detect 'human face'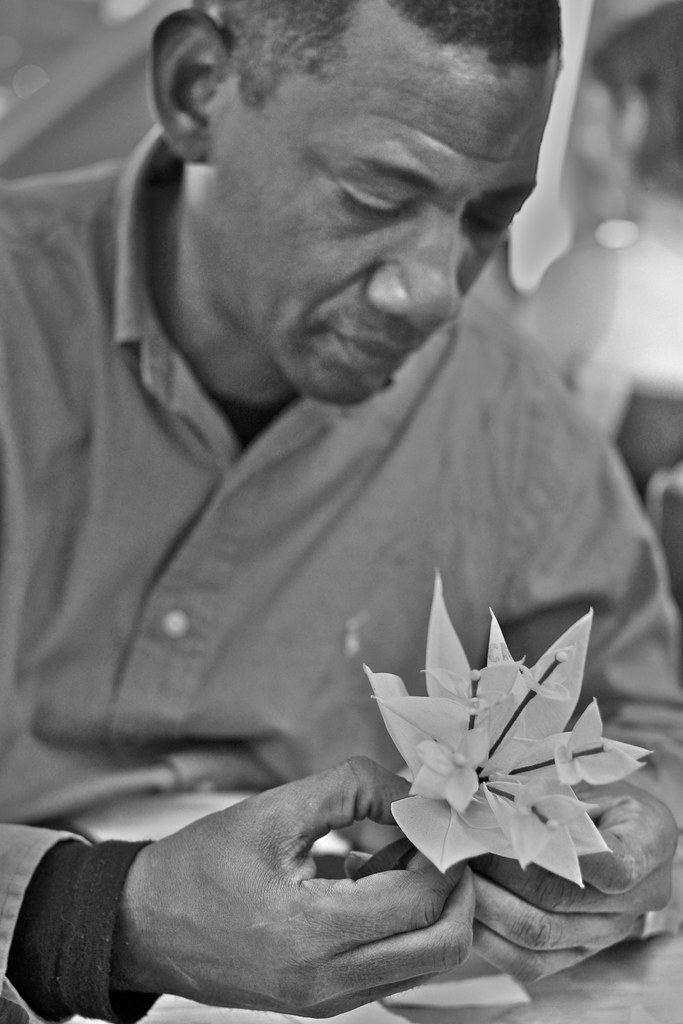
locate(239, 56, 549, 398)
